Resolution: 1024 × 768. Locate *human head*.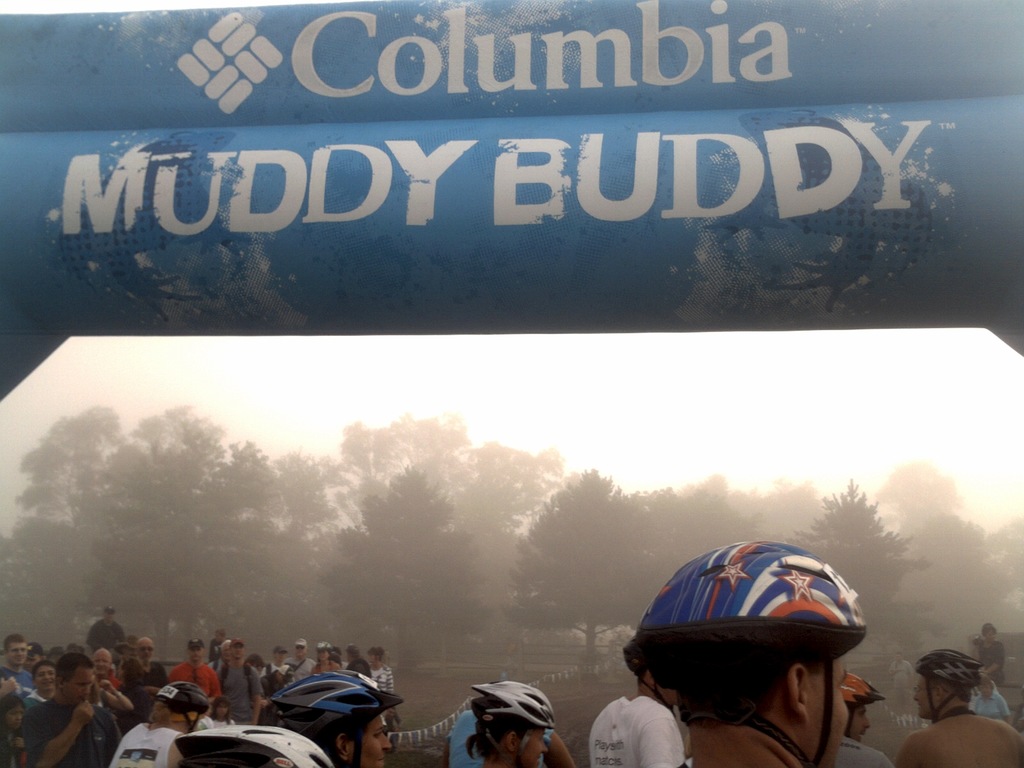
l=908, t=644, r=990, b=722.
